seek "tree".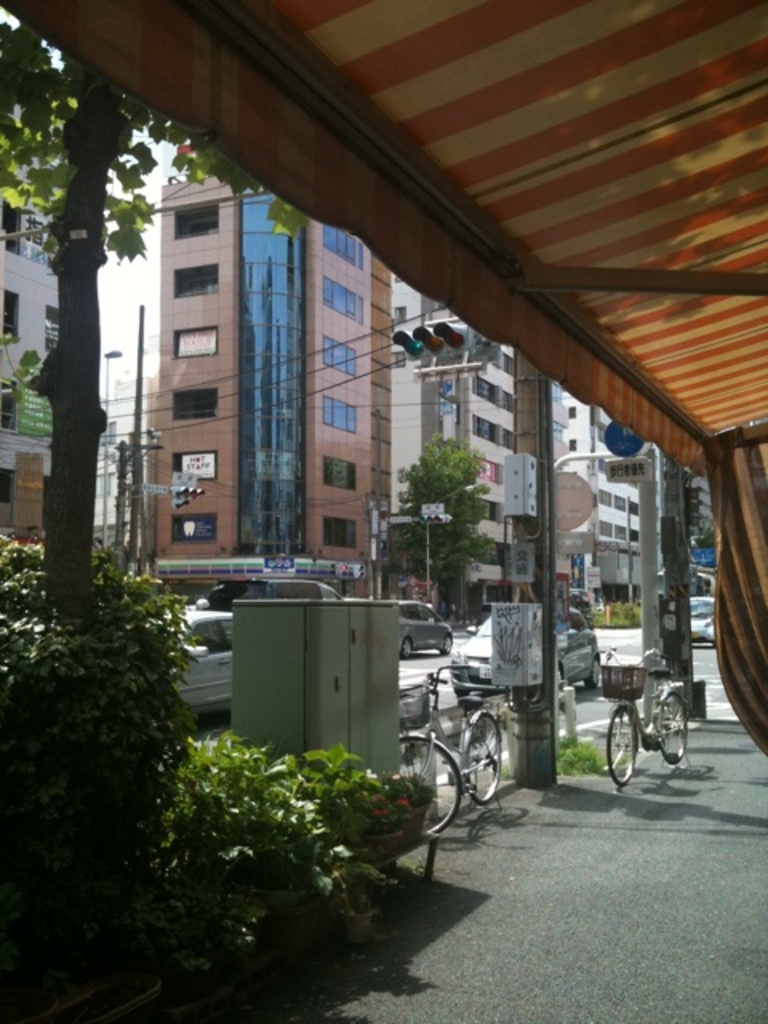
BBox(387, 432, 496, 600).
